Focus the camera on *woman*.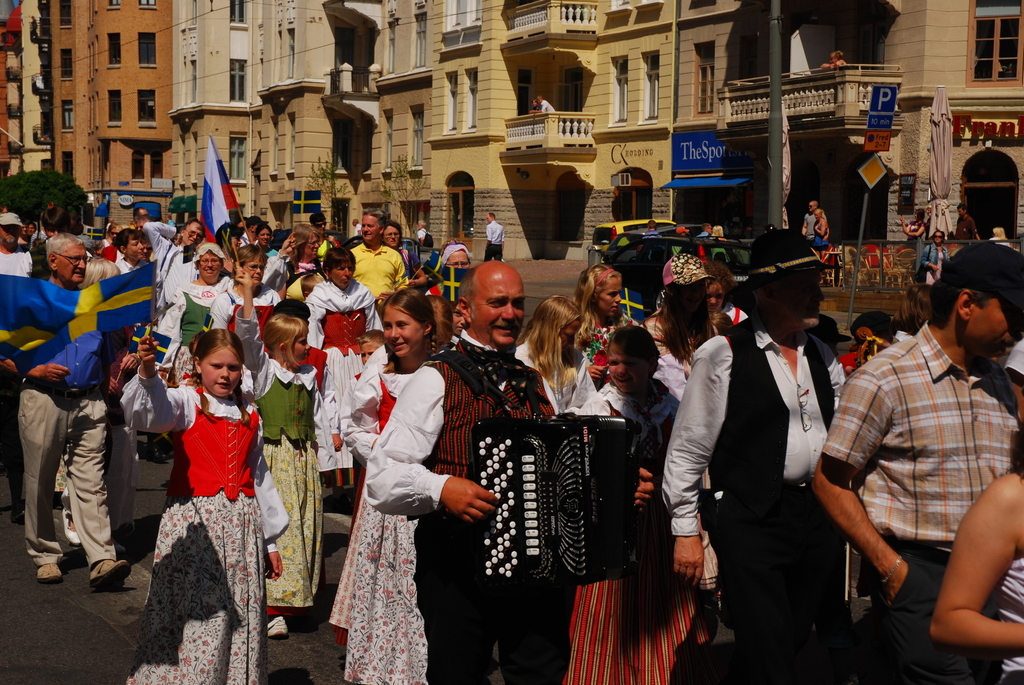
Focus region: <box>155,242,241,395</box>.
